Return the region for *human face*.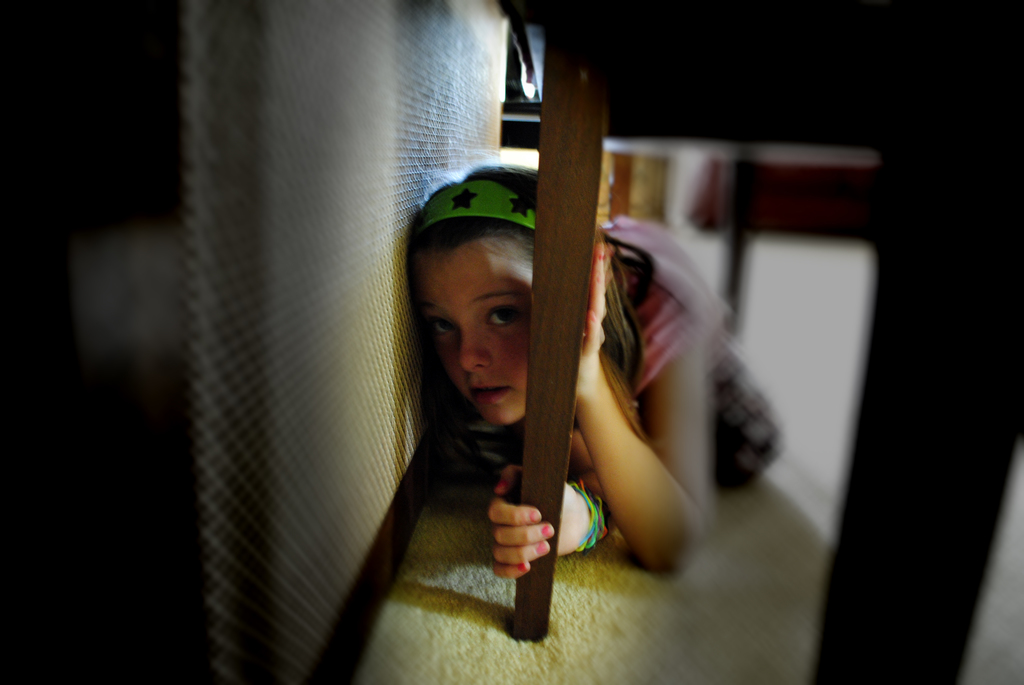
415:236:535:427.
